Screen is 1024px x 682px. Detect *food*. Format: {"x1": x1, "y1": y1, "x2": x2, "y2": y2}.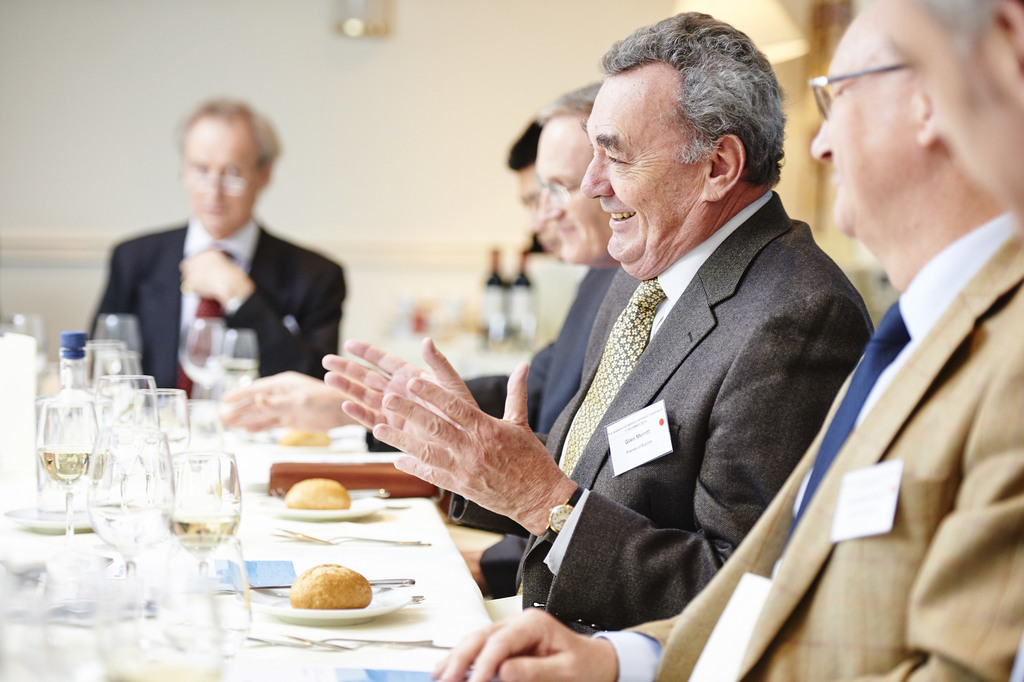
{"x1": 284, "y1": 475, "x2": 349, "y2": 509}.
